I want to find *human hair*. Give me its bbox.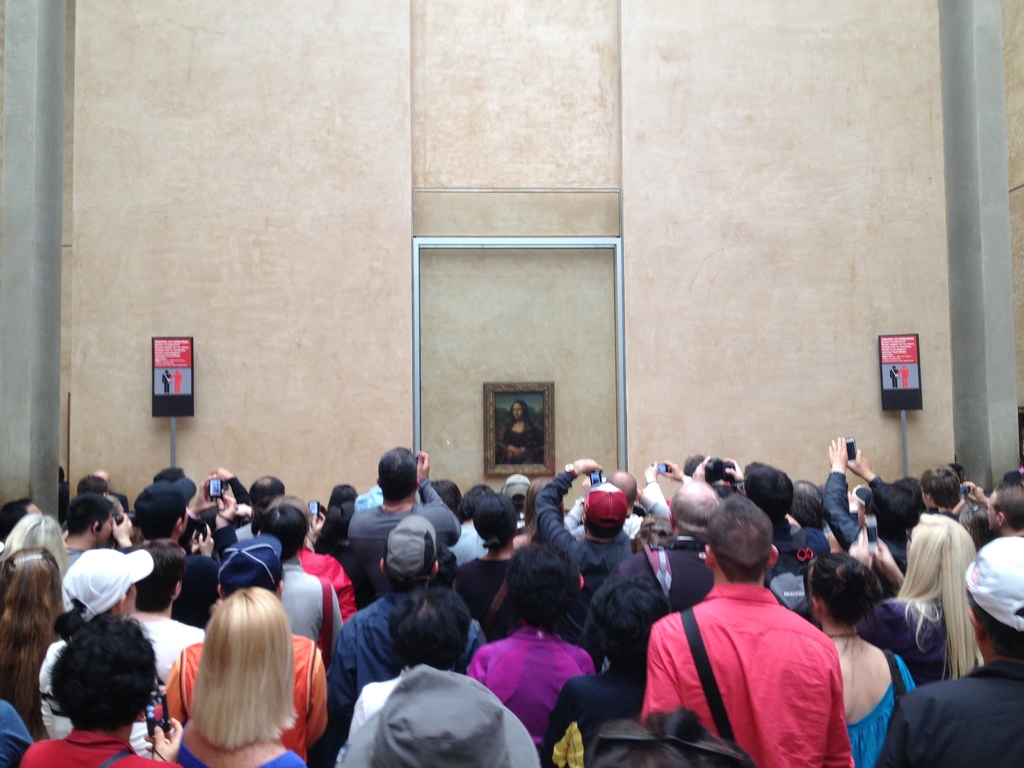
[459, 481, 491, 516].
